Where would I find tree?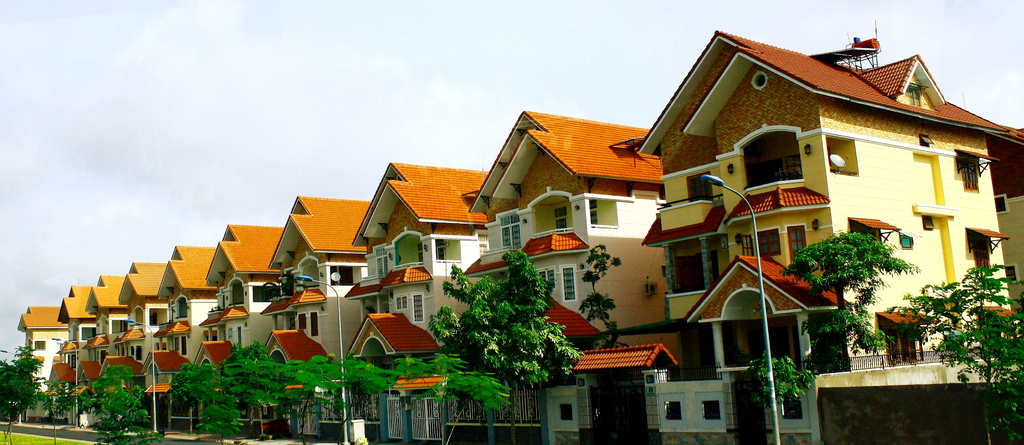
At Rect(0, 338, 45, 440).
